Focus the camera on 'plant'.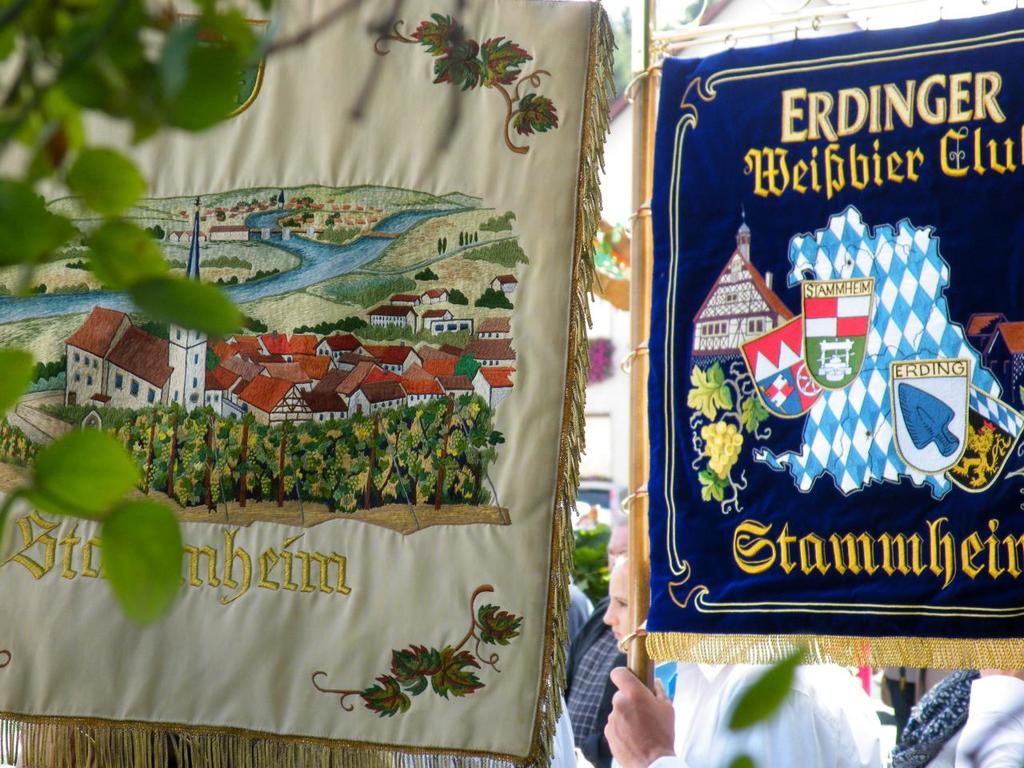
Focus region: detection(286, 318, 367, 334).
